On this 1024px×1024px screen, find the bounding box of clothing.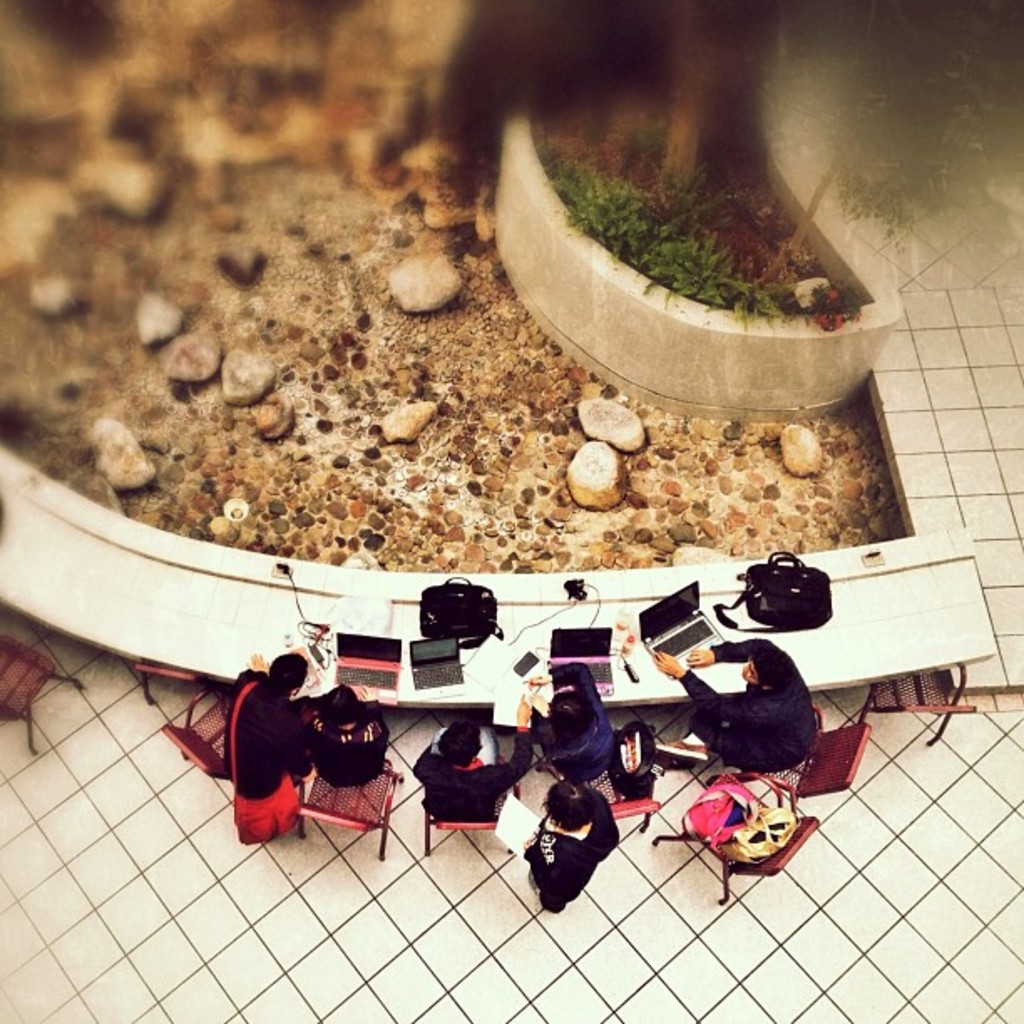
Bounding box: box(524, 788, 621, 915).
